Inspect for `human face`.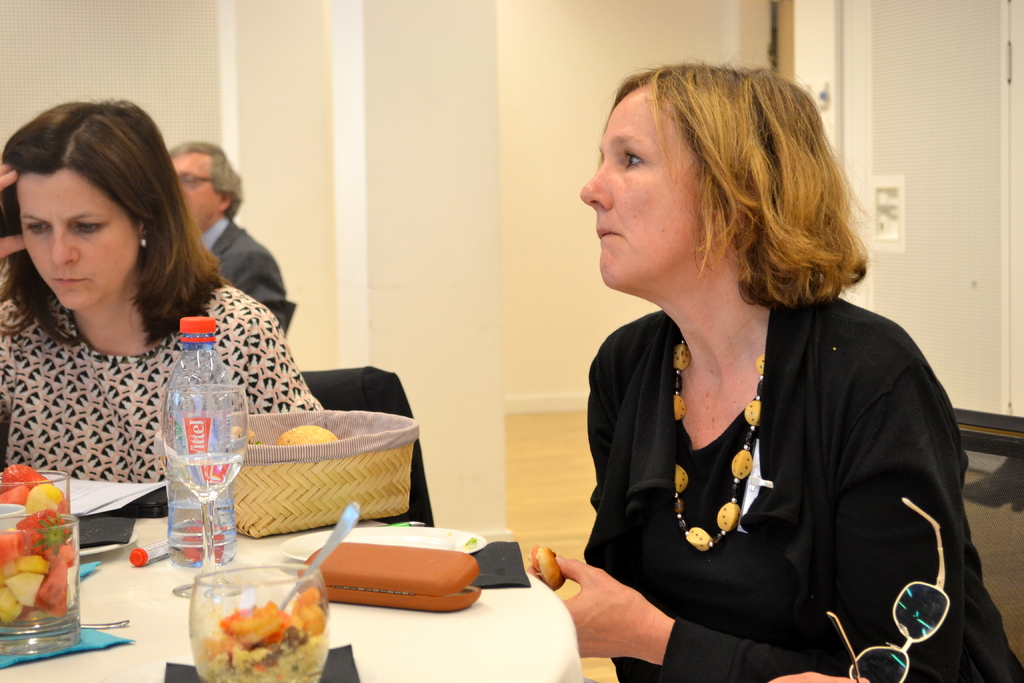
Inspection: 175,151,223,227.
